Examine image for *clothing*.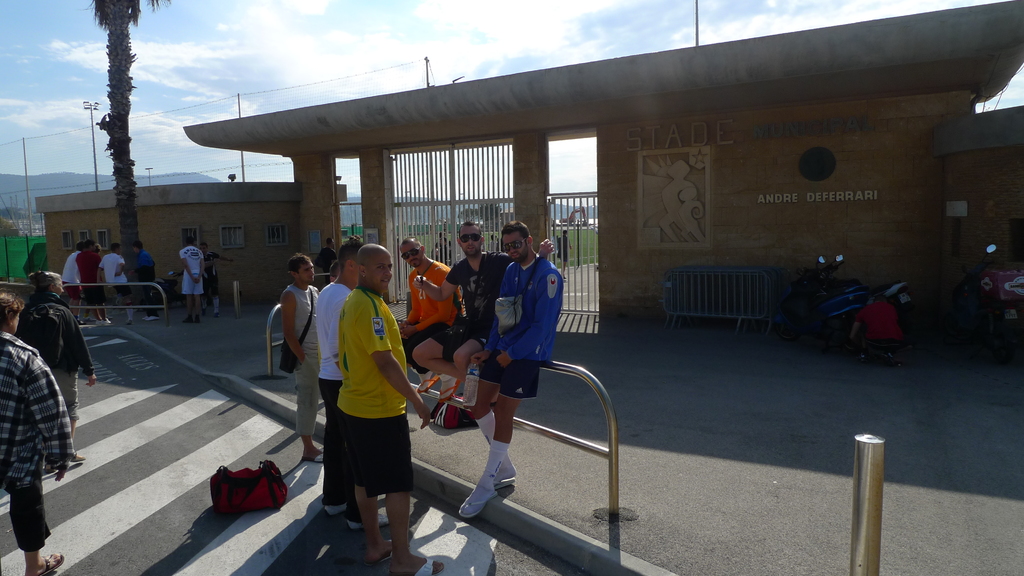
Examination result: 336,282,412,495.
